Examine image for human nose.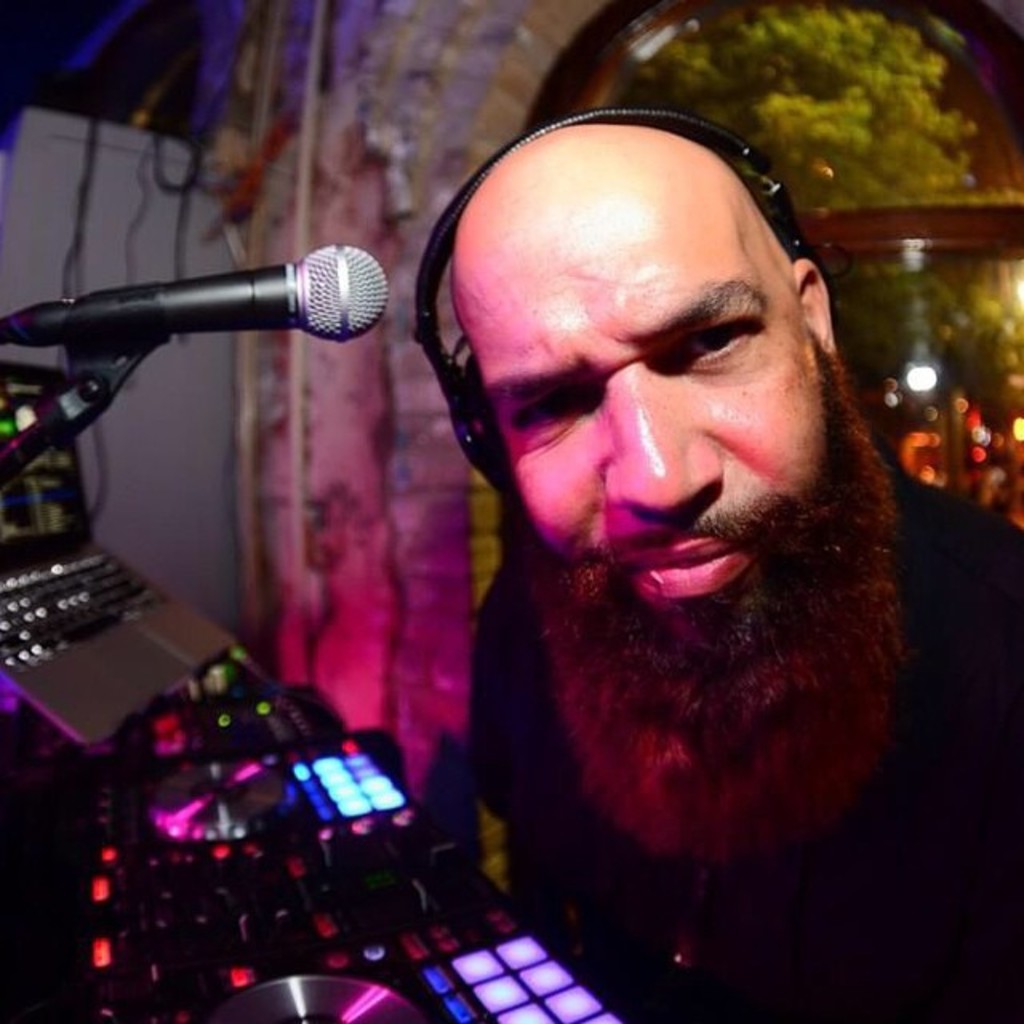
Examination result: bbox(603, 373, 718, 515).
